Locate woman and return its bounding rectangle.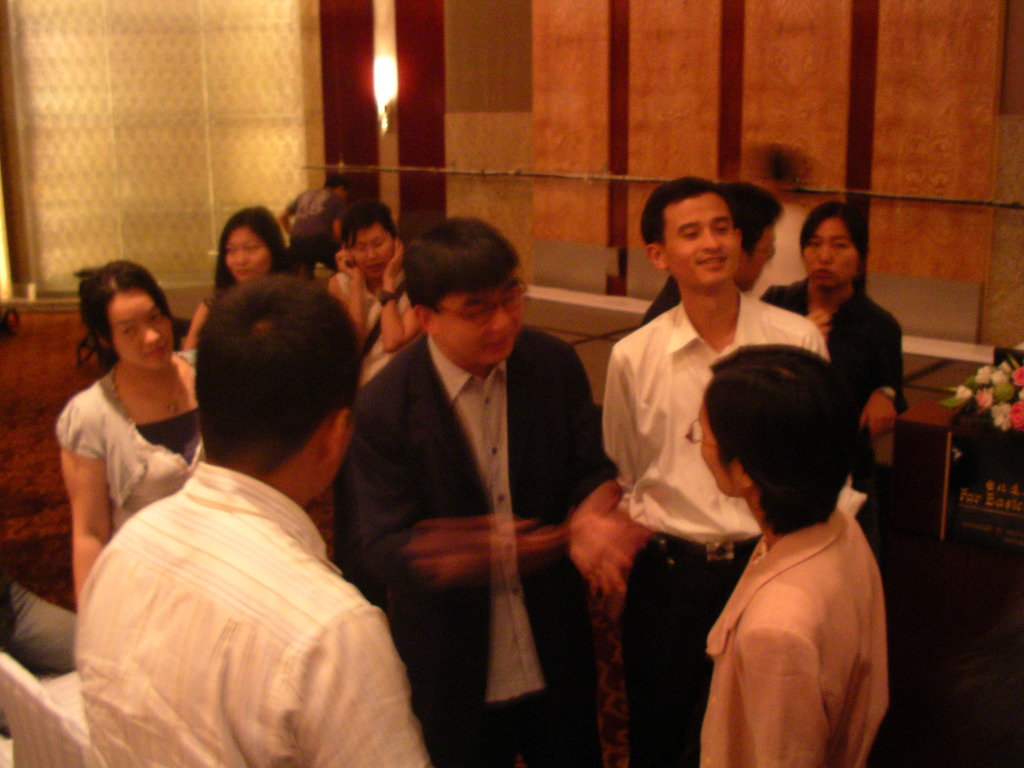
(324,200,423,390).
